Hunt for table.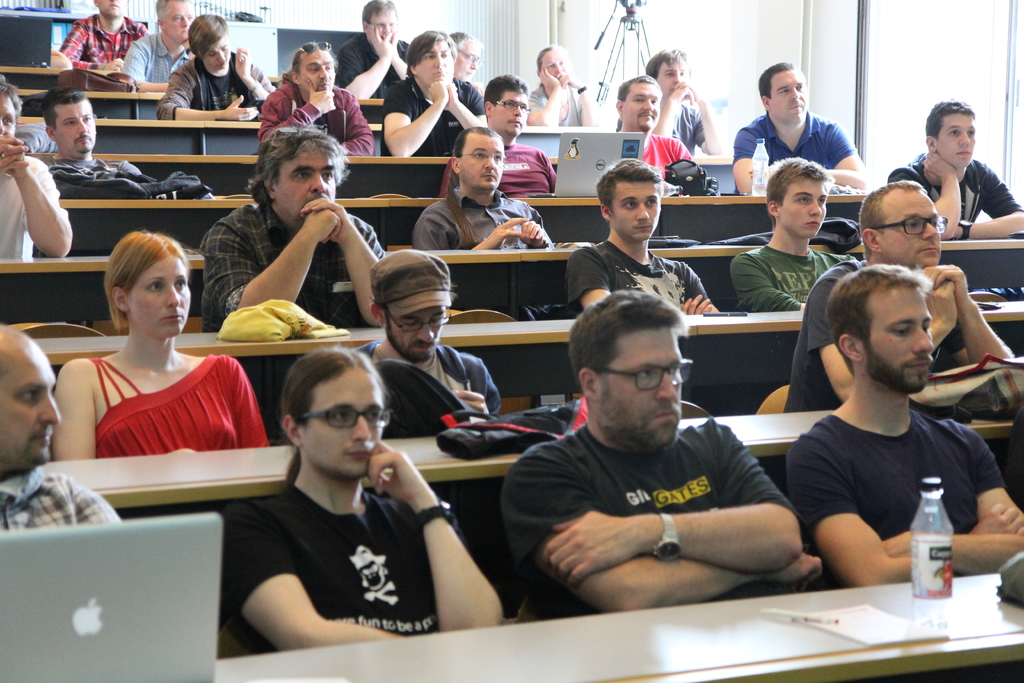
Hunted down at box=[40, 404, 1014, 520].
